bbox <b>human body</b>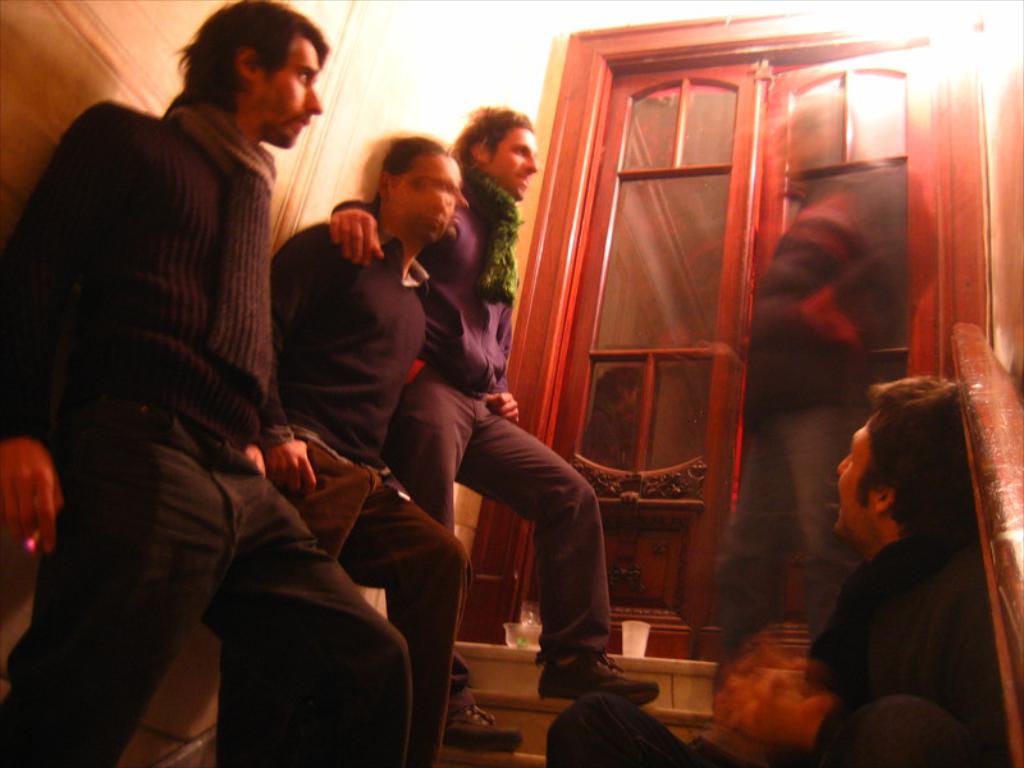
(x1=271, y1=215, x2=475, y2=767)
